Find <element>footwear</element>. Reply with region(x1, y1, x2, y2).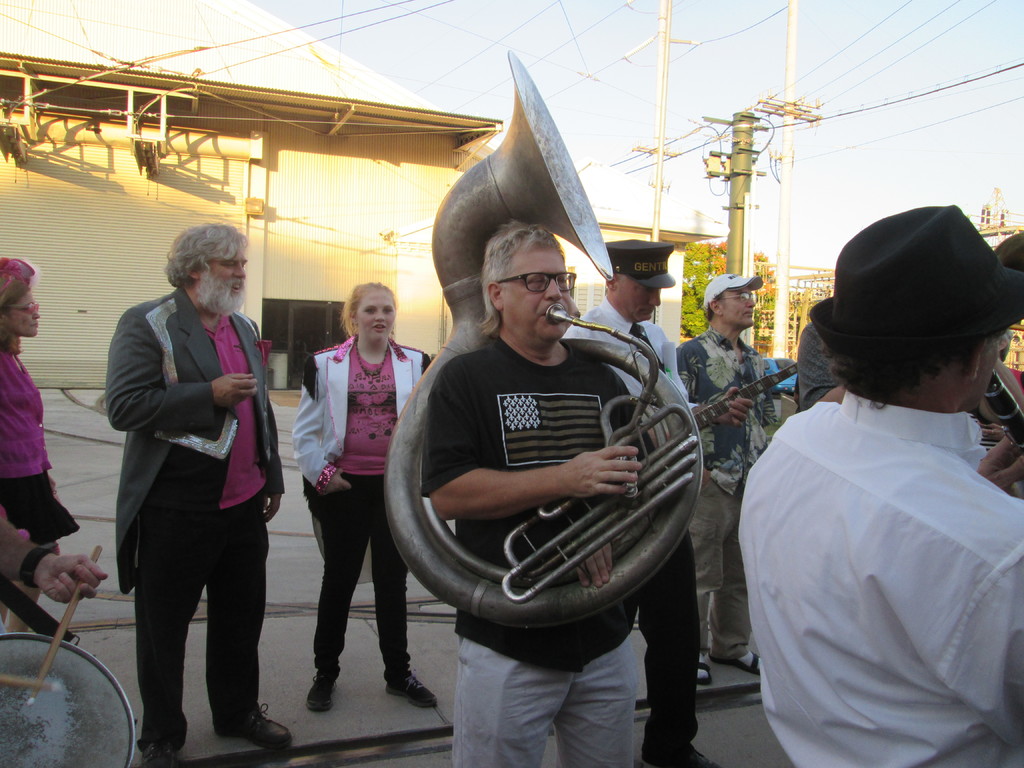
region(729, 648, 762, 688).
